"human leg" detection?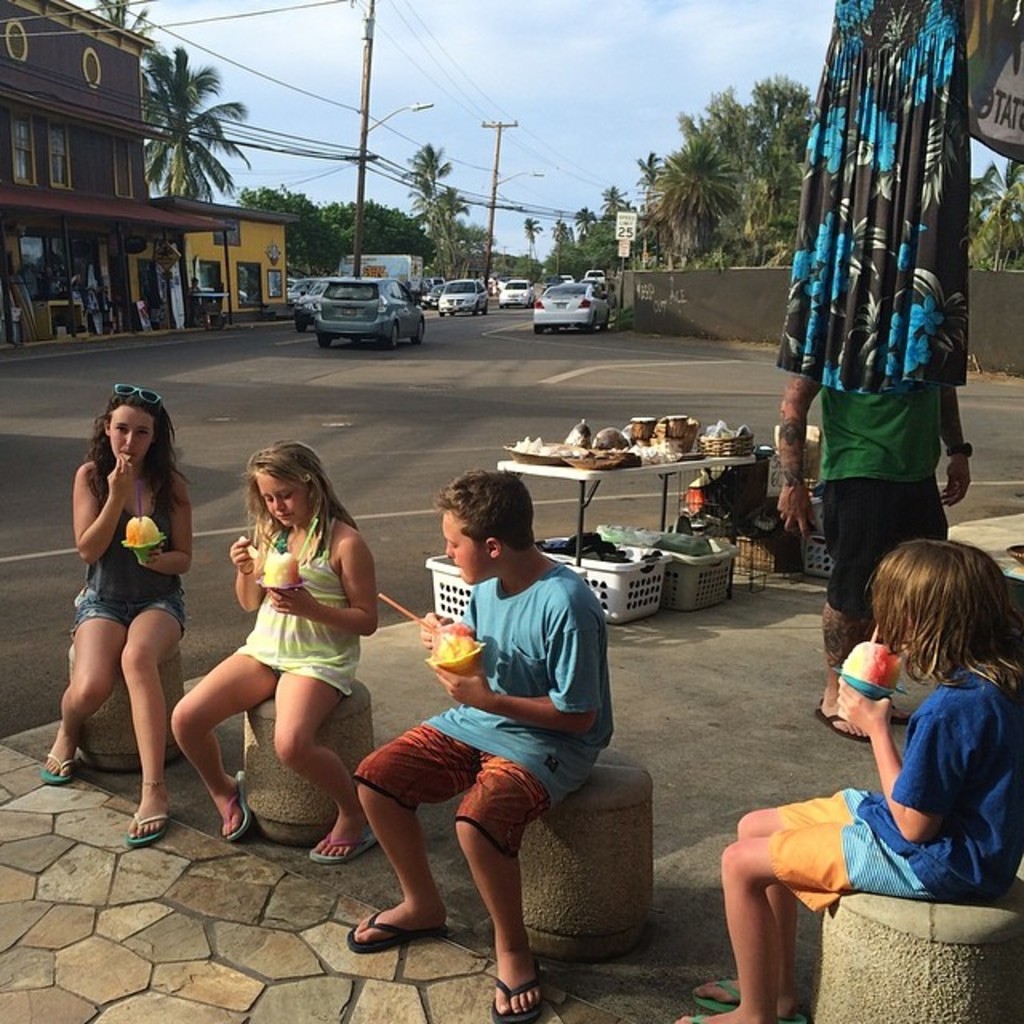
bbox=[339, 720, 480, 946]
